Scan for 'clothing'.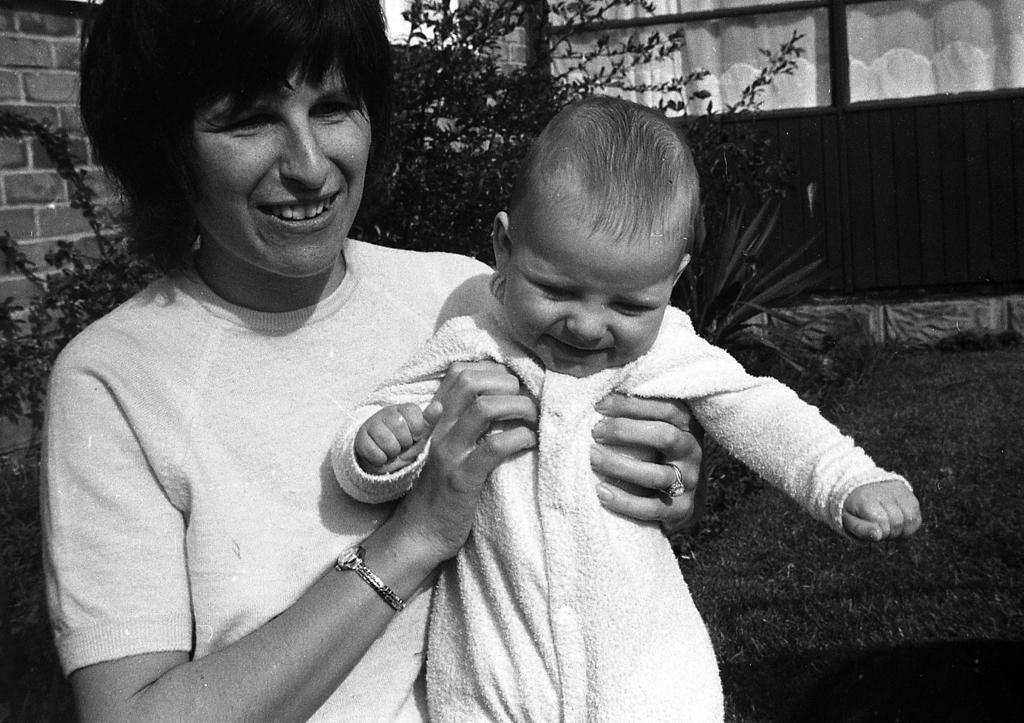
Scan result: (330, 274, 916, 722).
